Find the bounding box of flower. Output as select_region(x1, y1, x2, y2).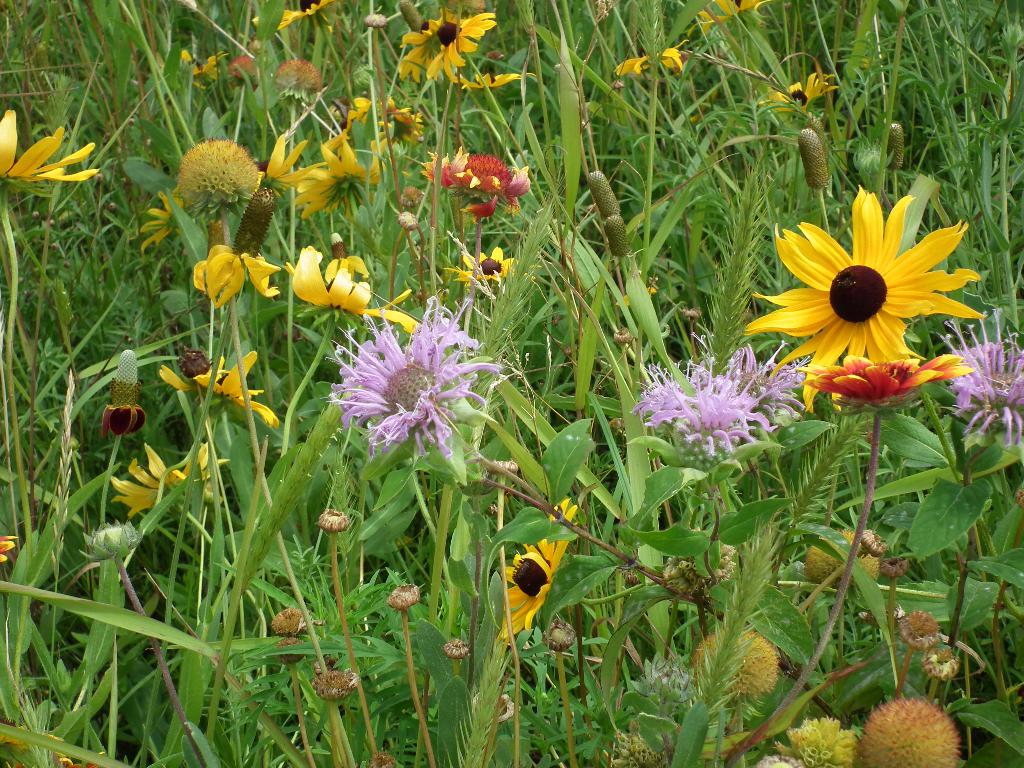
select_region(940, 305, 1023, 454).
